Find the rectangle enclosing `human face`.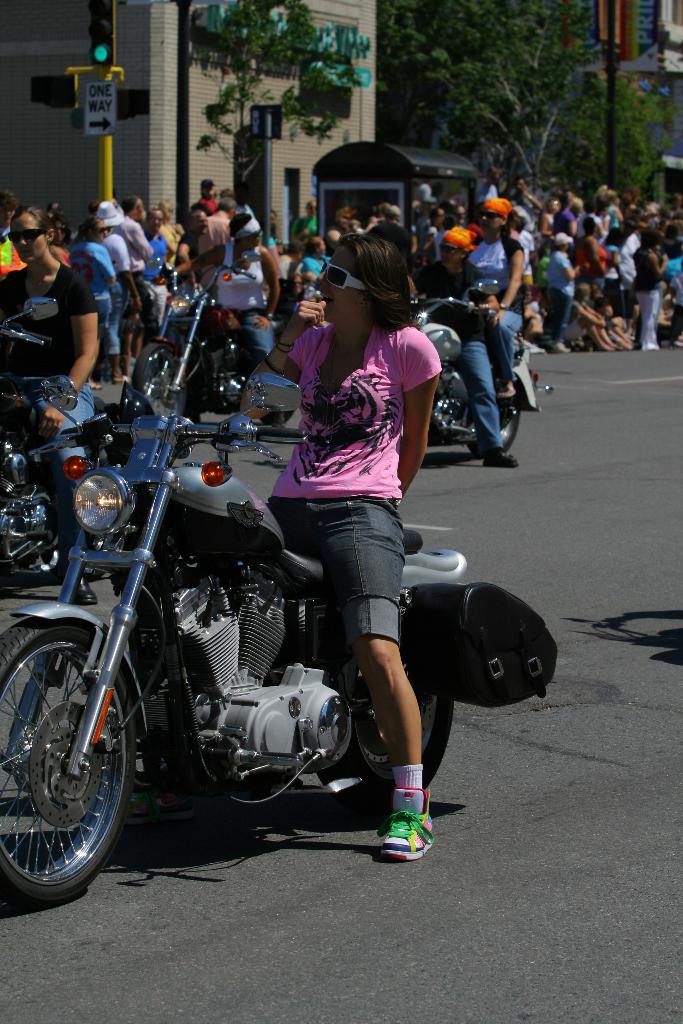
479/211/500/239.
